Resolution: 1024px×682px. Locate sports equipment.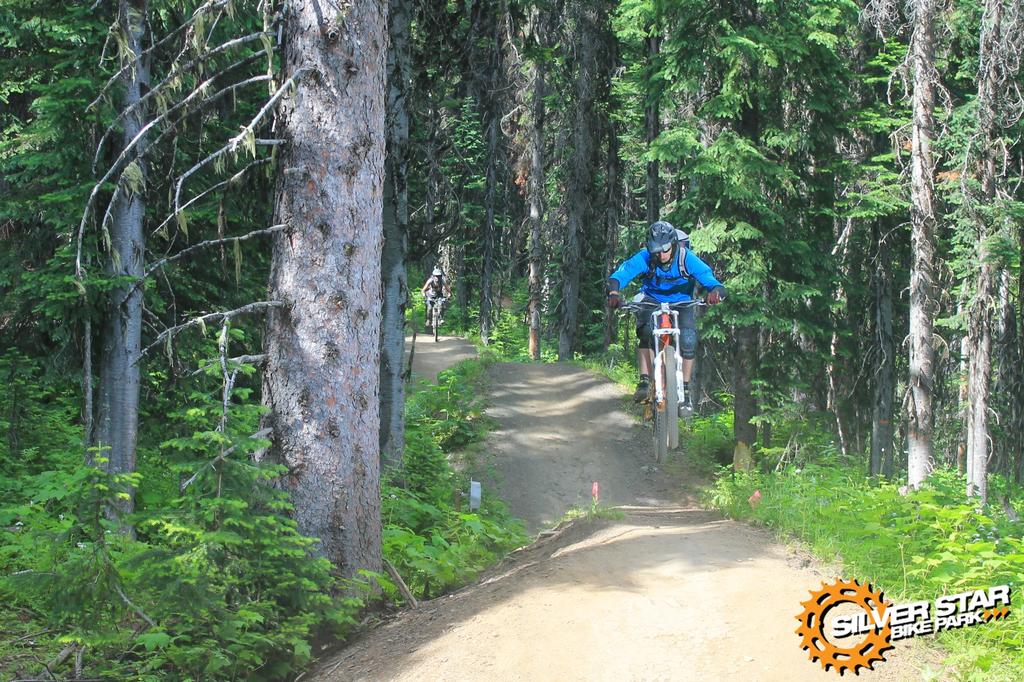
646:217:676:254.
